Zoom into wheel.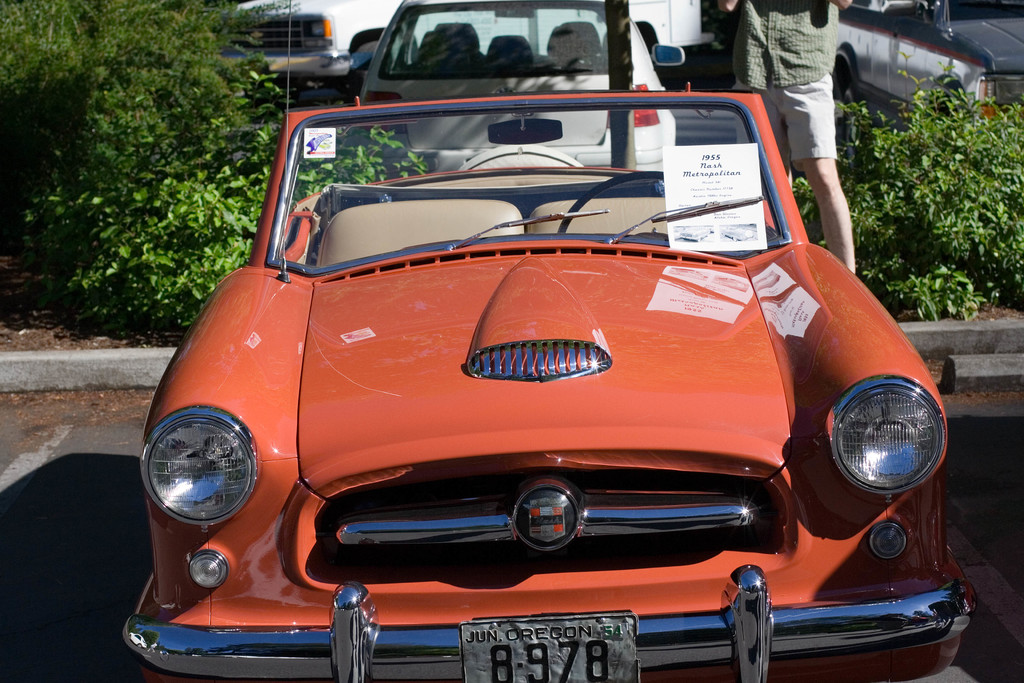
Zoom target: (696, 235, 705, 242).
